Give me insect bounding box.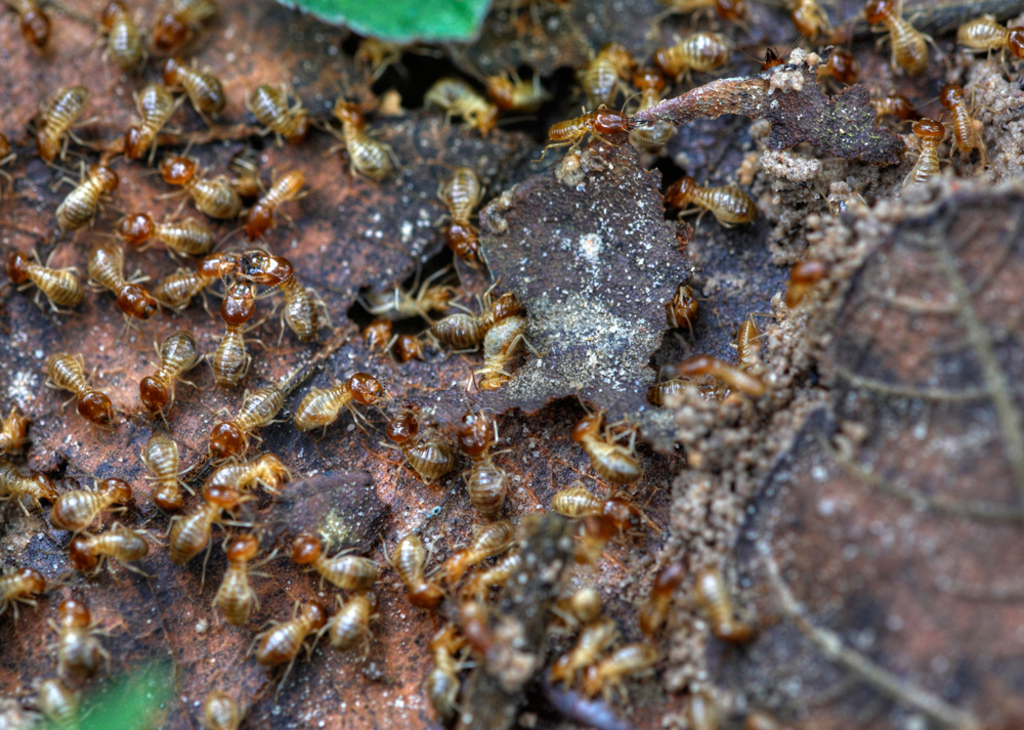
locate(92, 245, 163, 330).
